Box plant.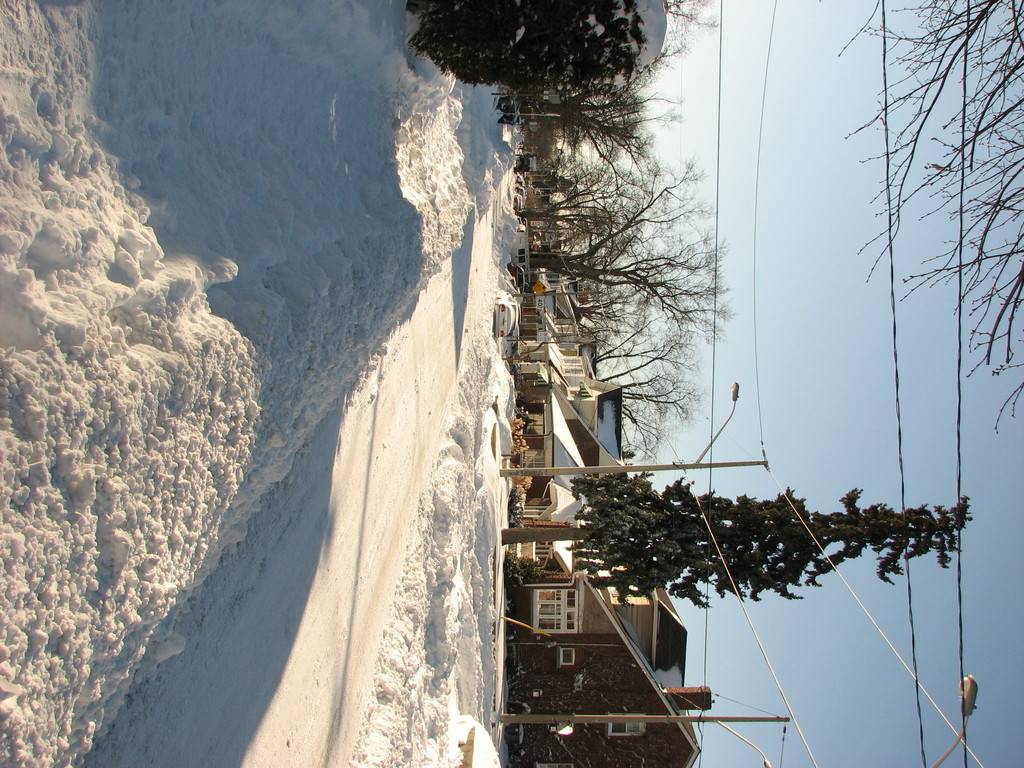
BBox(505, 479, 527, 524).
